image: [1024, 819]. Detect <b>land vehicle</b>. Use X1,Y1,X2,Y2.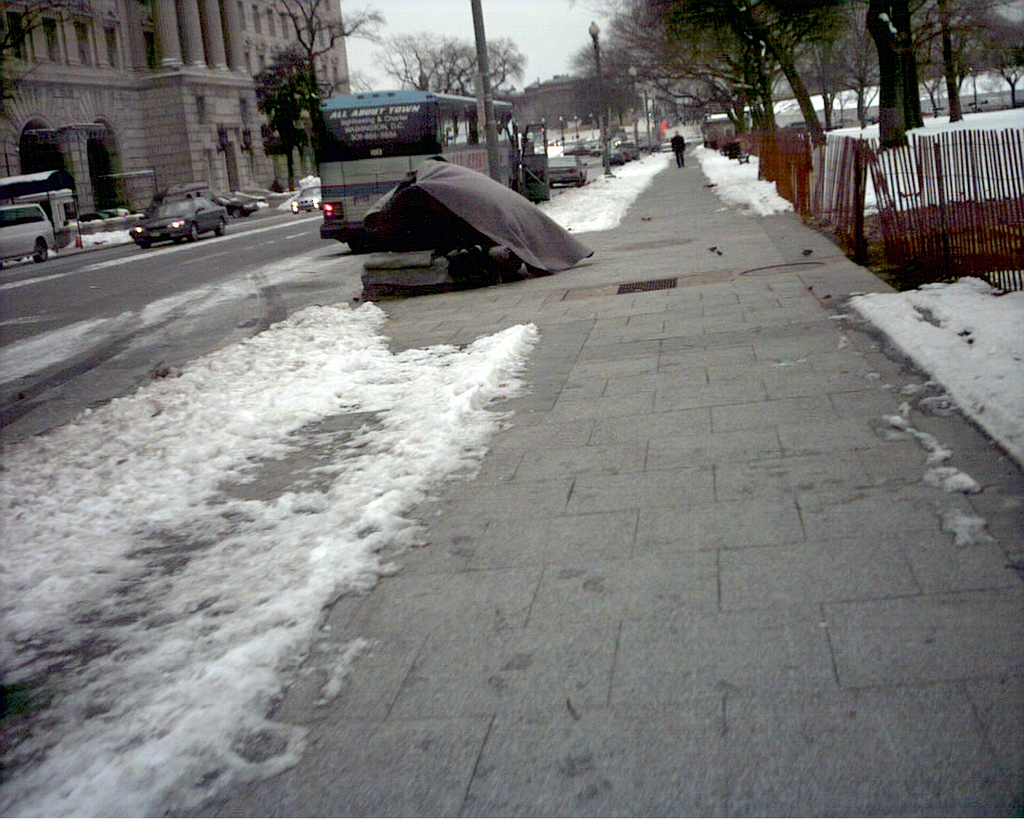
108,172,258,231.
